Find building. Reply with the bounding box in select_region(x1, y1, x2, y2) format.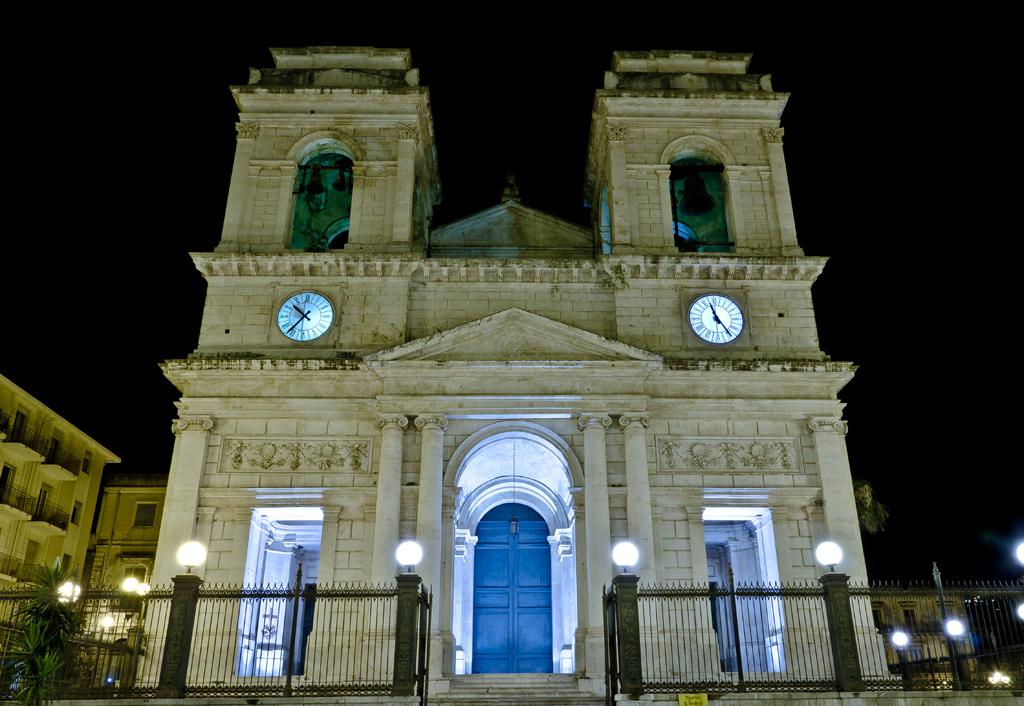
select_region(870, 586, 980, 695).
